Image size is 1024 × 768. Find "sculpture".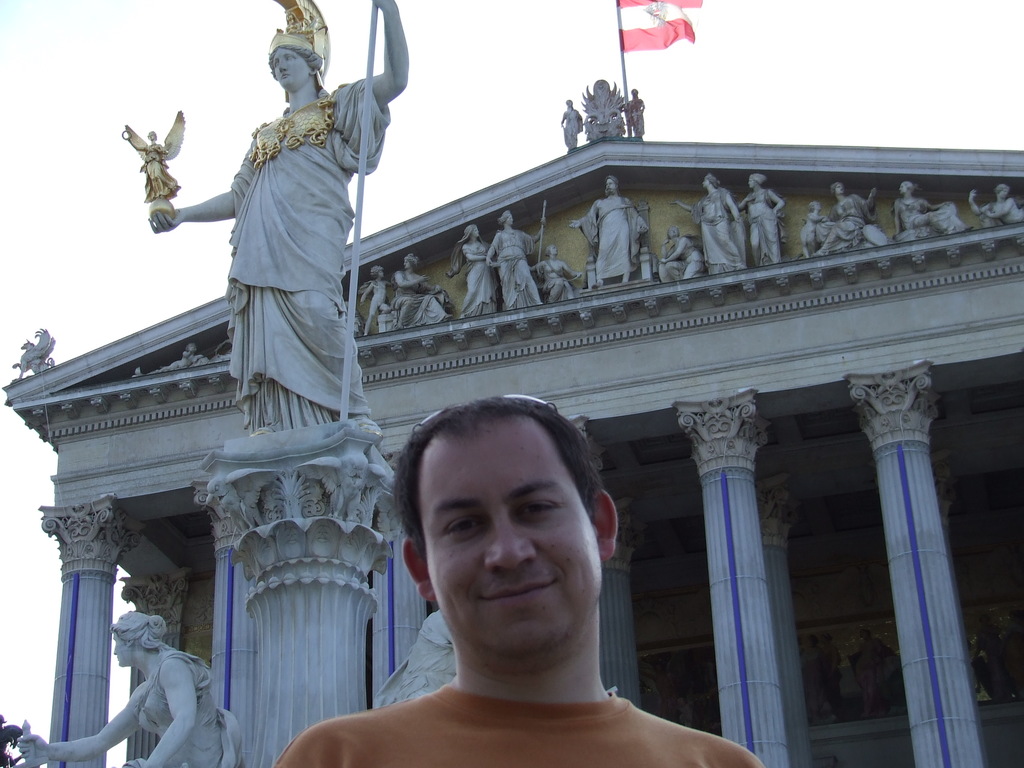
box(556, 166, 660, 287).
